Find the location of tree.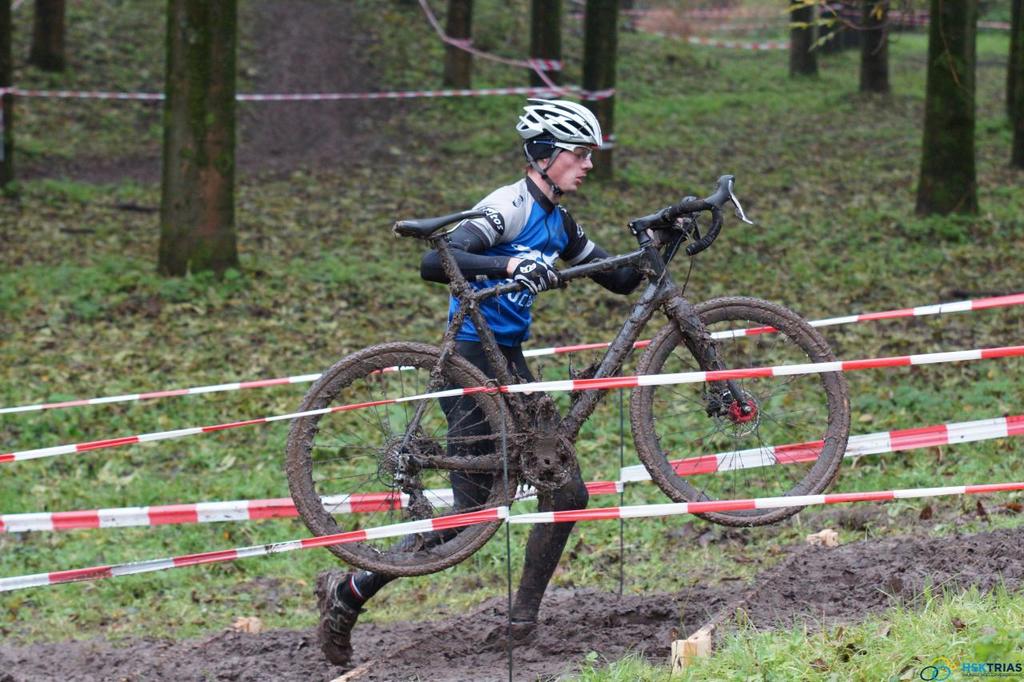
Location: 586,0,622,174.
